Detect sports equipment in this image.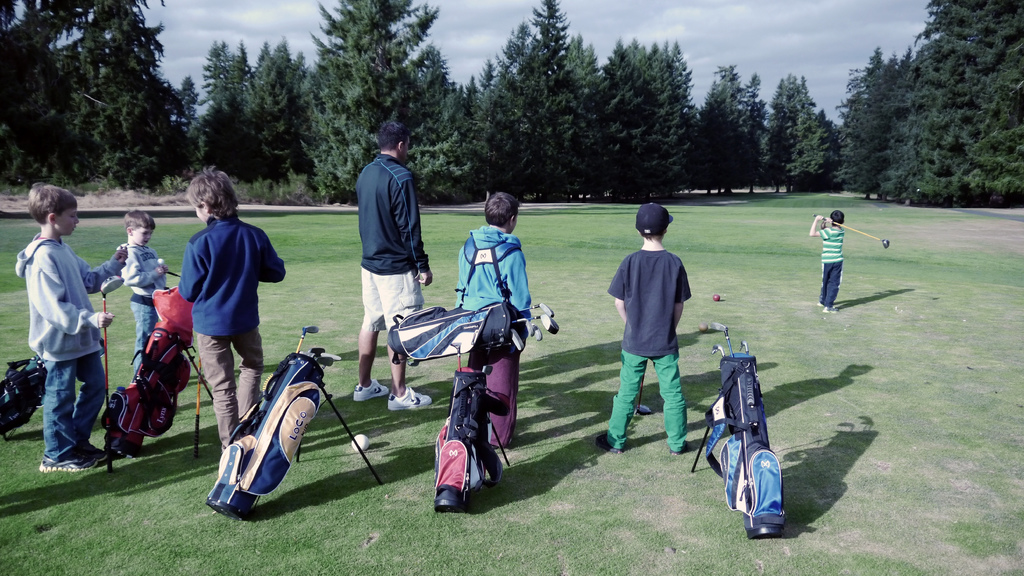
Detection: x1=710 y1=291 x2=723 y2=302.
